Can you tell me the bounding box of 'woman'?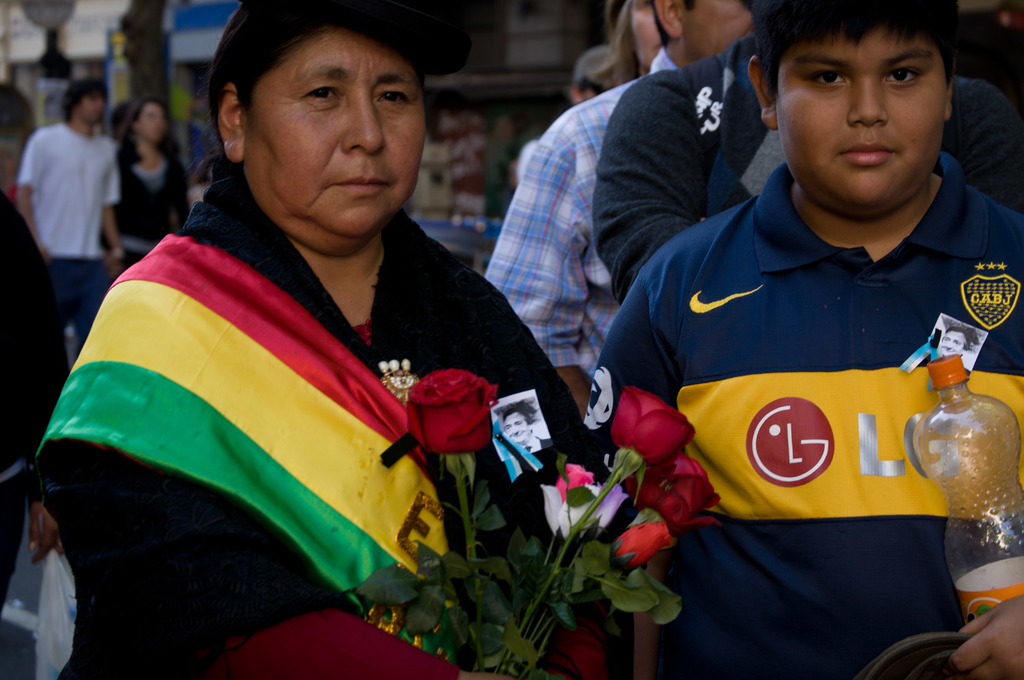
37,25,602,679.
